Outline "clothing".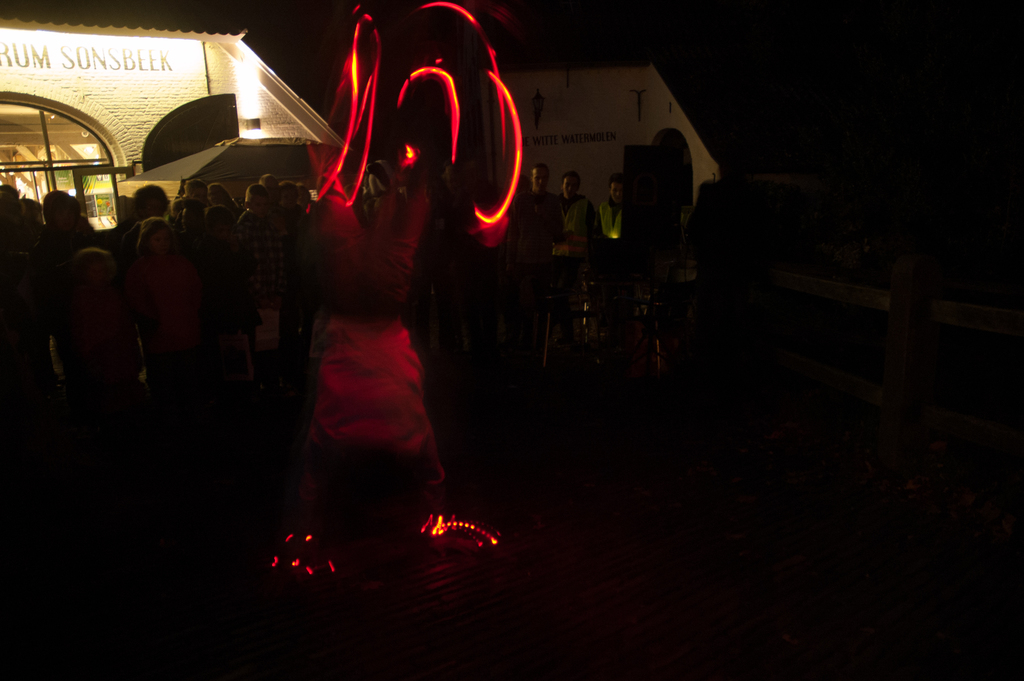
Outline: 304 158 442 511.
